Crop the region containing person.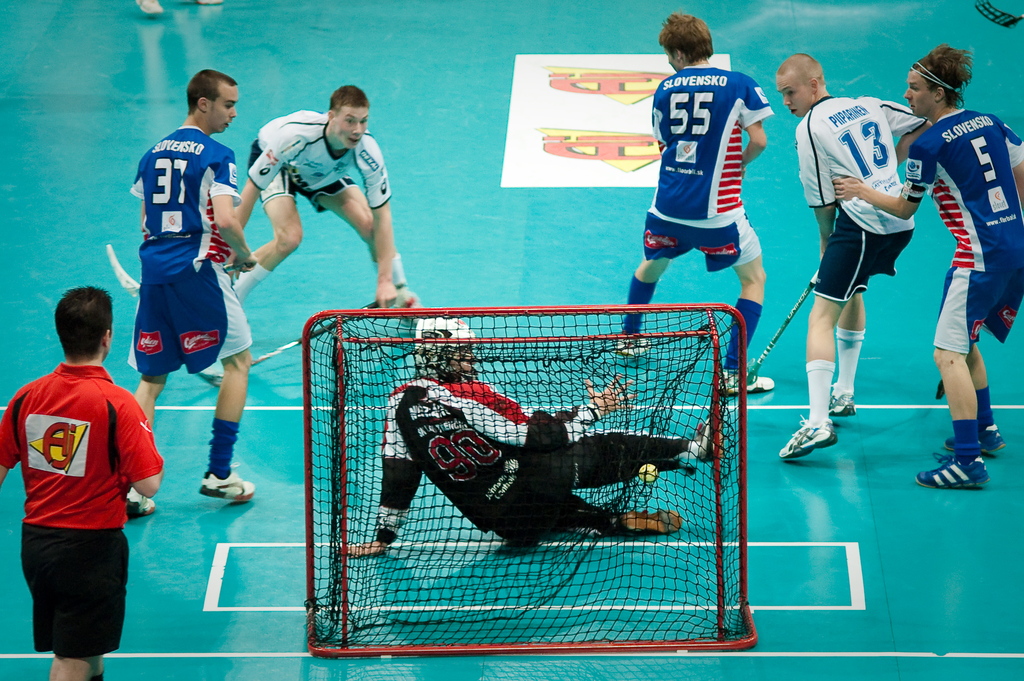
Crop region: (618, 13, 770, 400).
